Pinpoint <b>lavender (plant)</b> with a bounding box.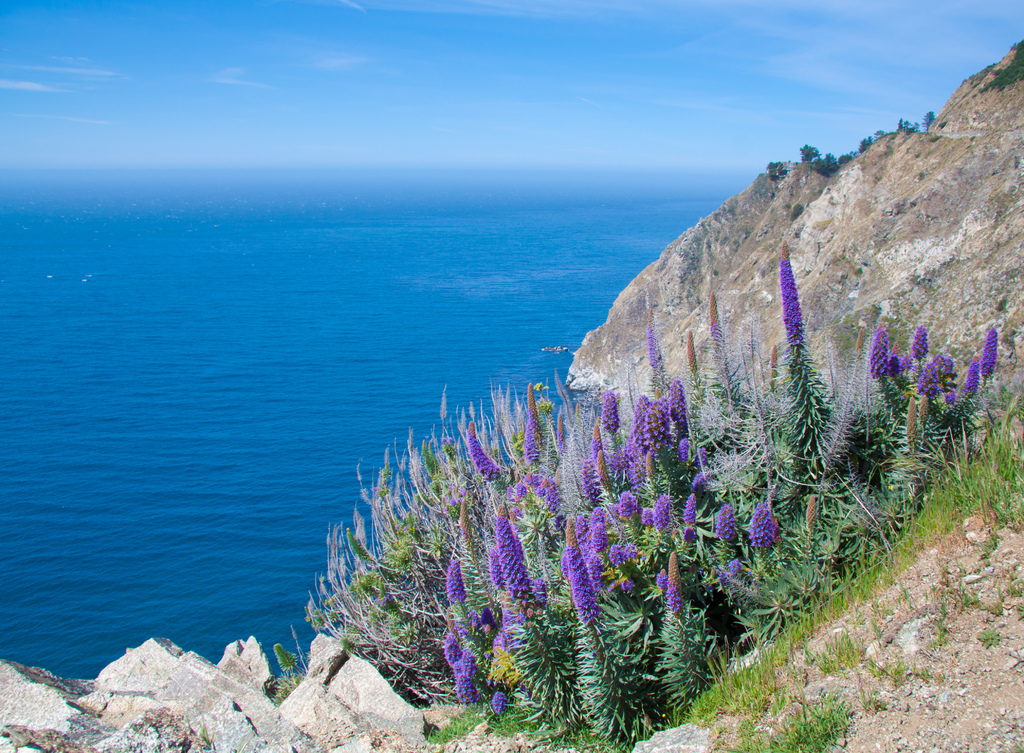
(568,515,600,622).
